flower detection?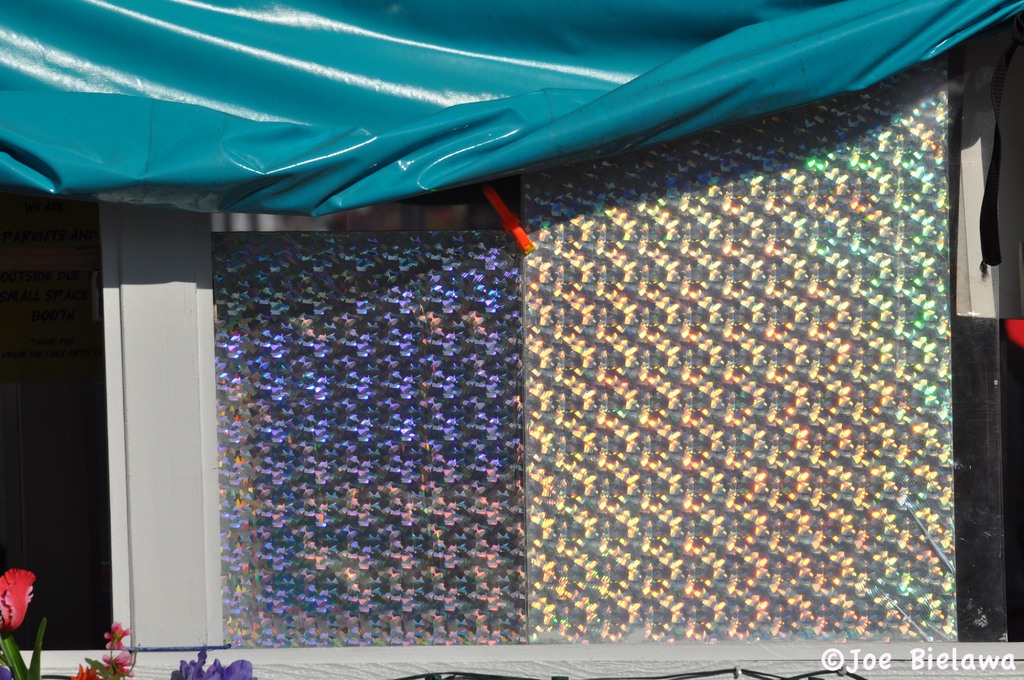
100/619/129/650
